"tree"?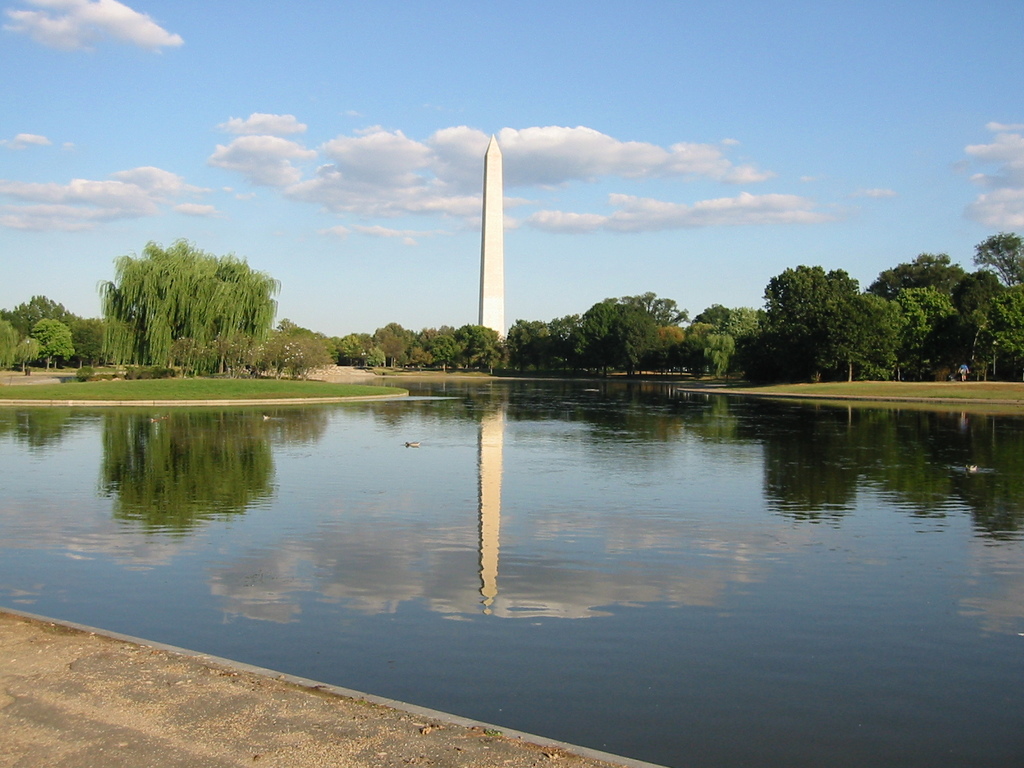
{"left": 429, "top": 333, "right": 457, "bottom": 371}
